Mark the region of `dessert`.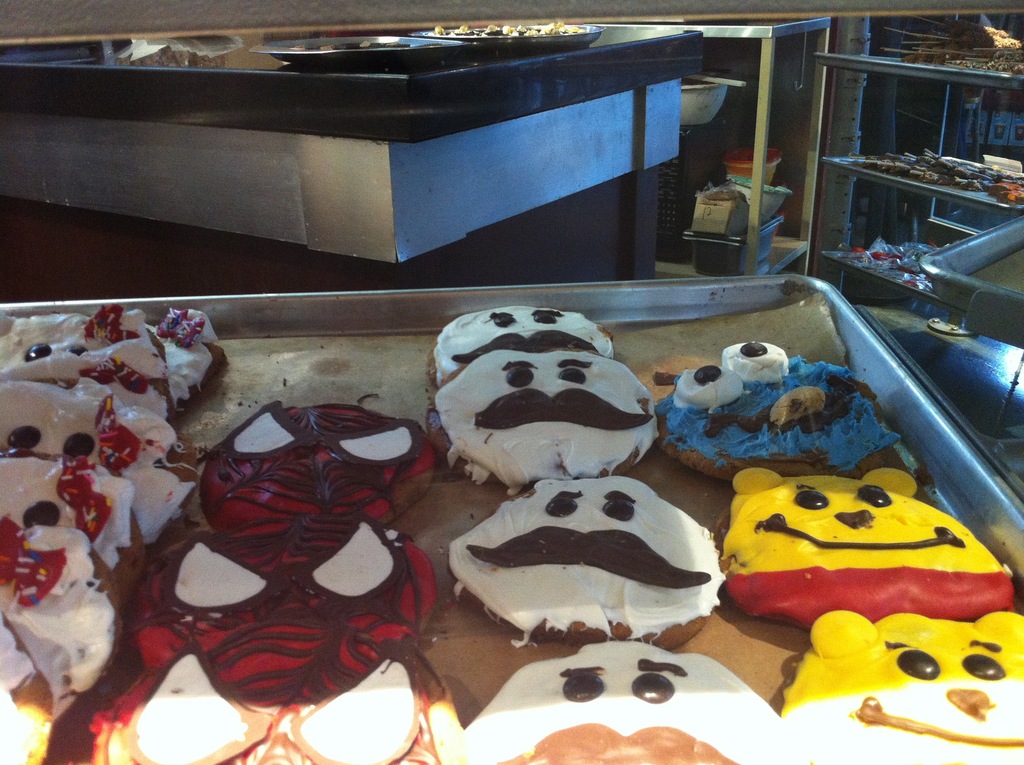
Region: 6,312,178,409.
